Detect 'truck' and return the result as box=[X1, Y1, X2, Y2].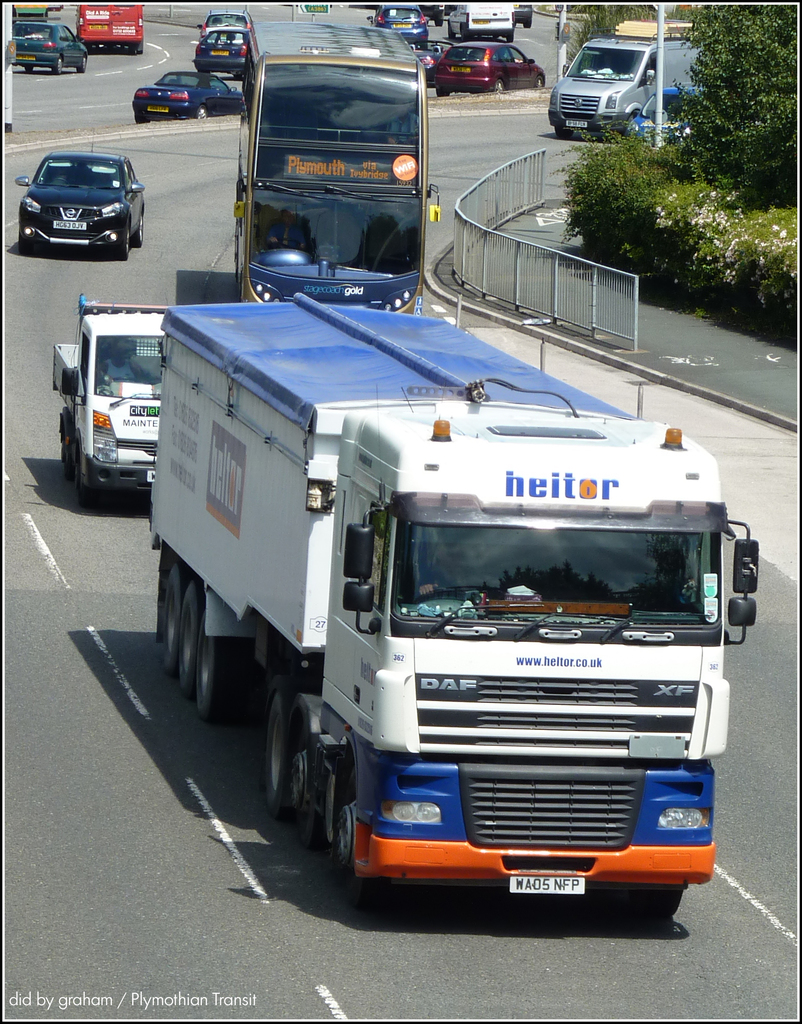
box=[121, 241, 751, 915].
